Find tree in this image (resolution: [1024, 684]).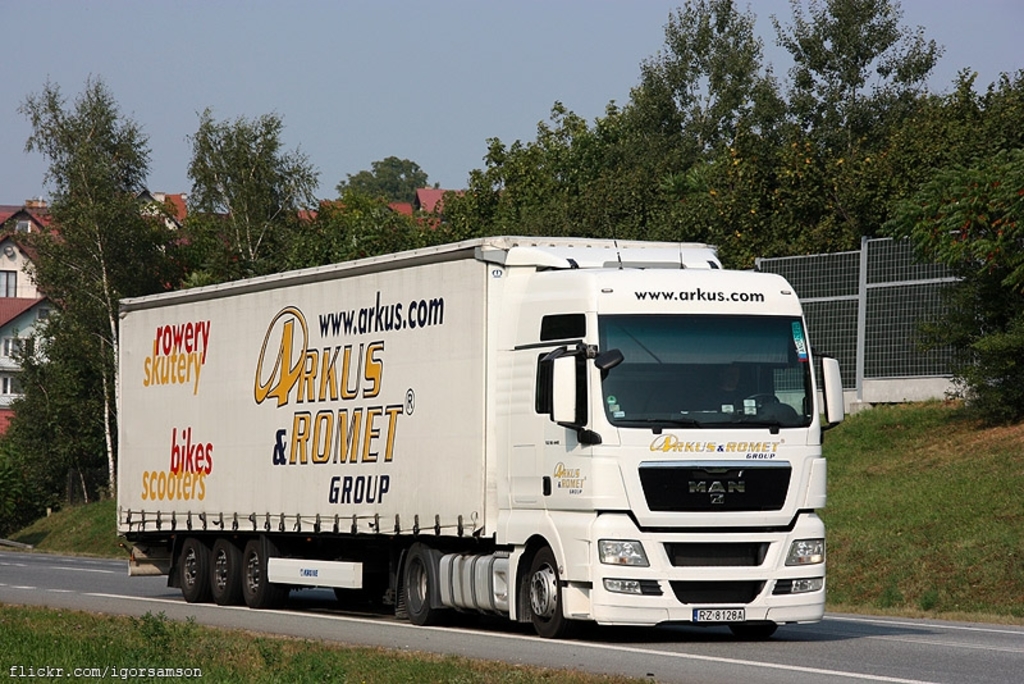
(13, 63, 163, 546).
